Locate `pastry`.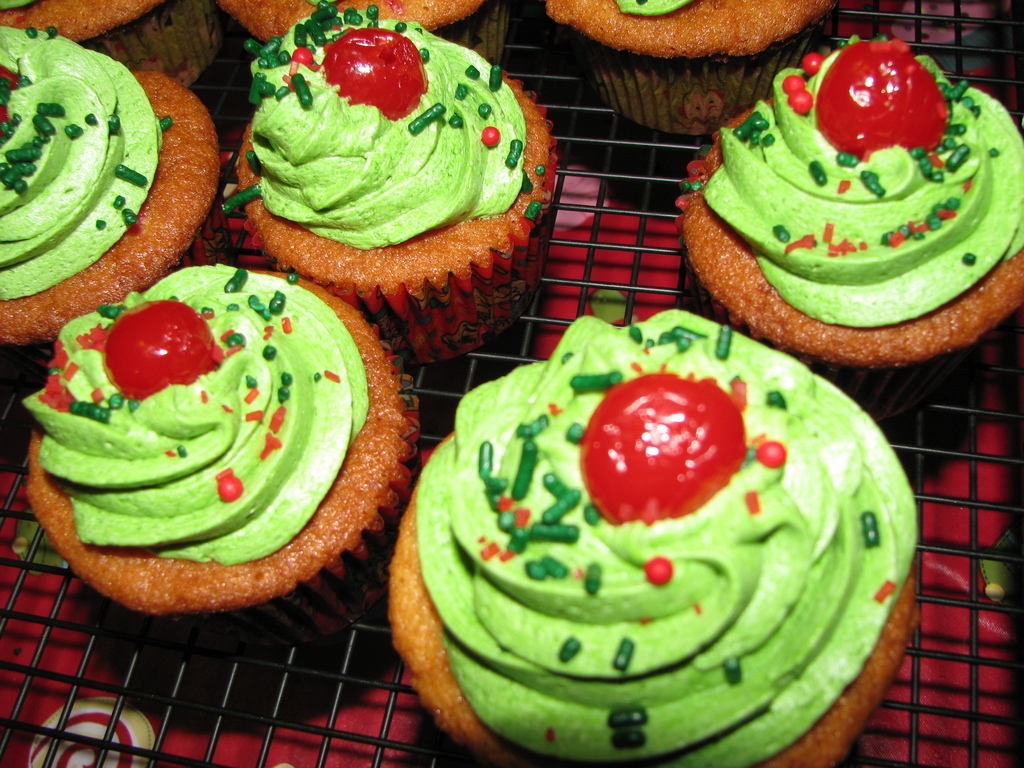
Bounding box: 0/0/180/63.
